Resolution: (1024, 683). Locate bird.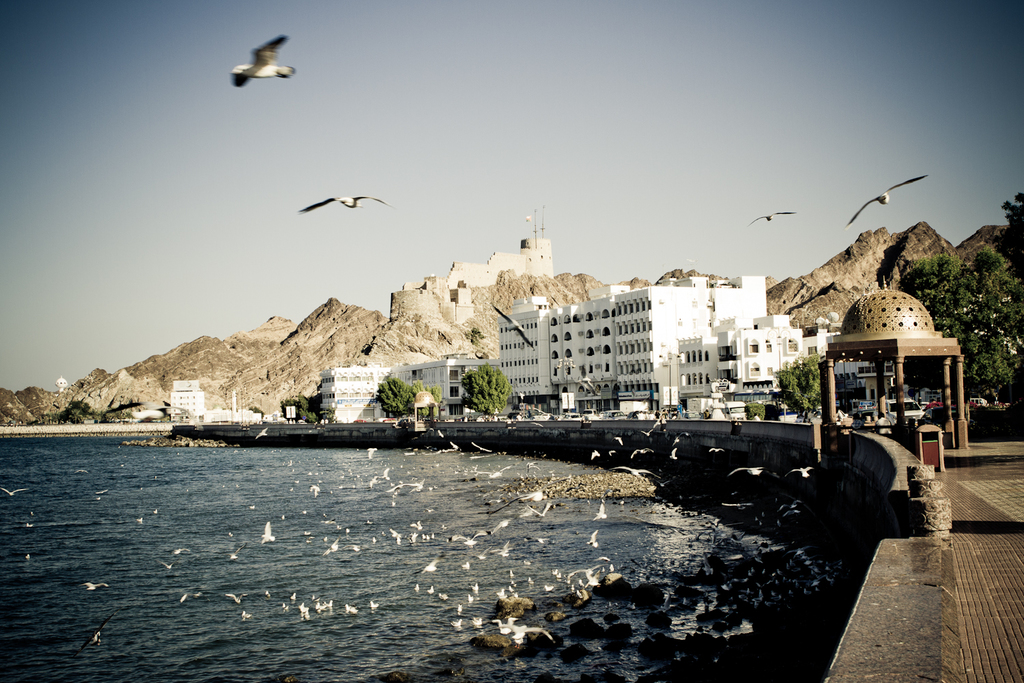
detection(640, 432, 653, 434).
